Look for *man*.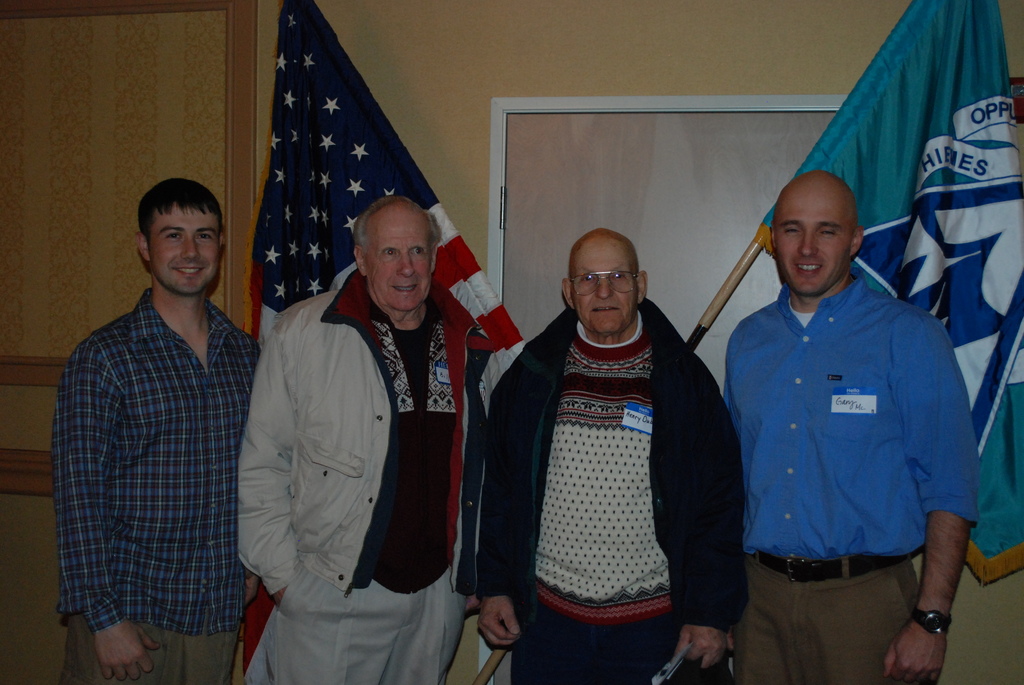
Found: crop(52, 150, 269, 684).
